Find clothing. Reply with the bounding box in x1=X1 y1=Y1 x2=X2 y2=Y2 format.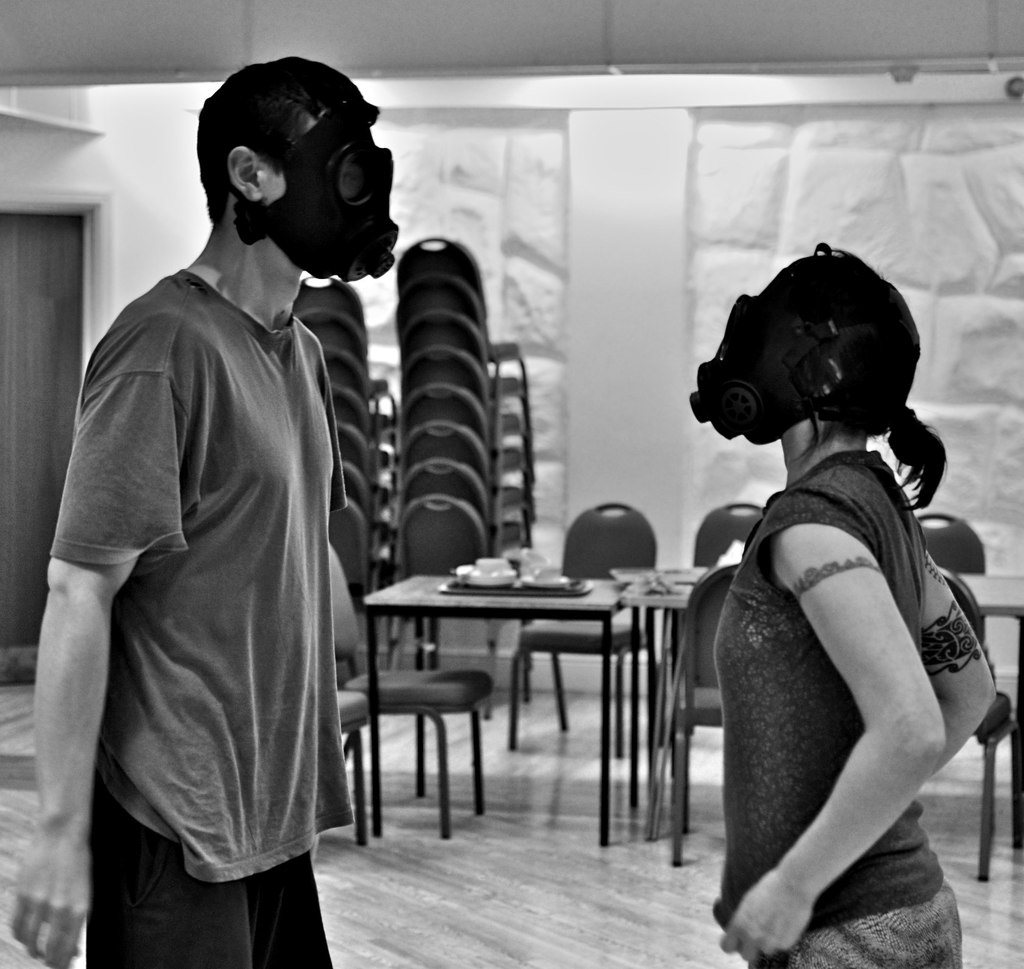
x1=712 y1=449 x2=966 y2=968.
